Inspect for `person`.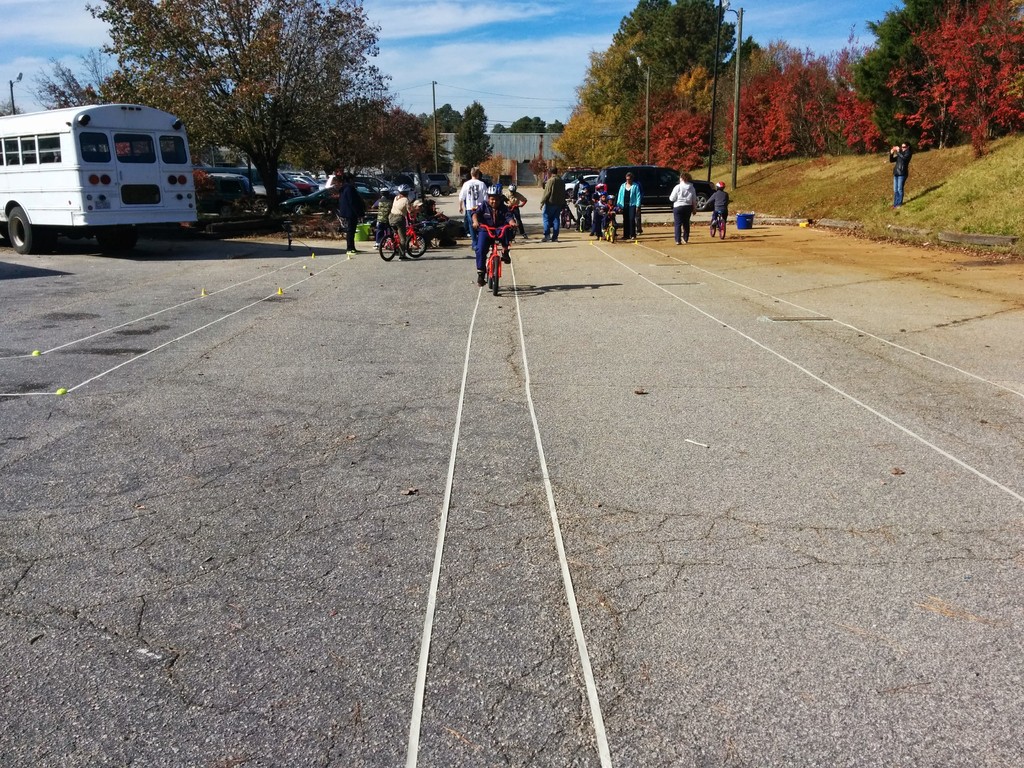
Inspection: [887, 135, 912, 201].
